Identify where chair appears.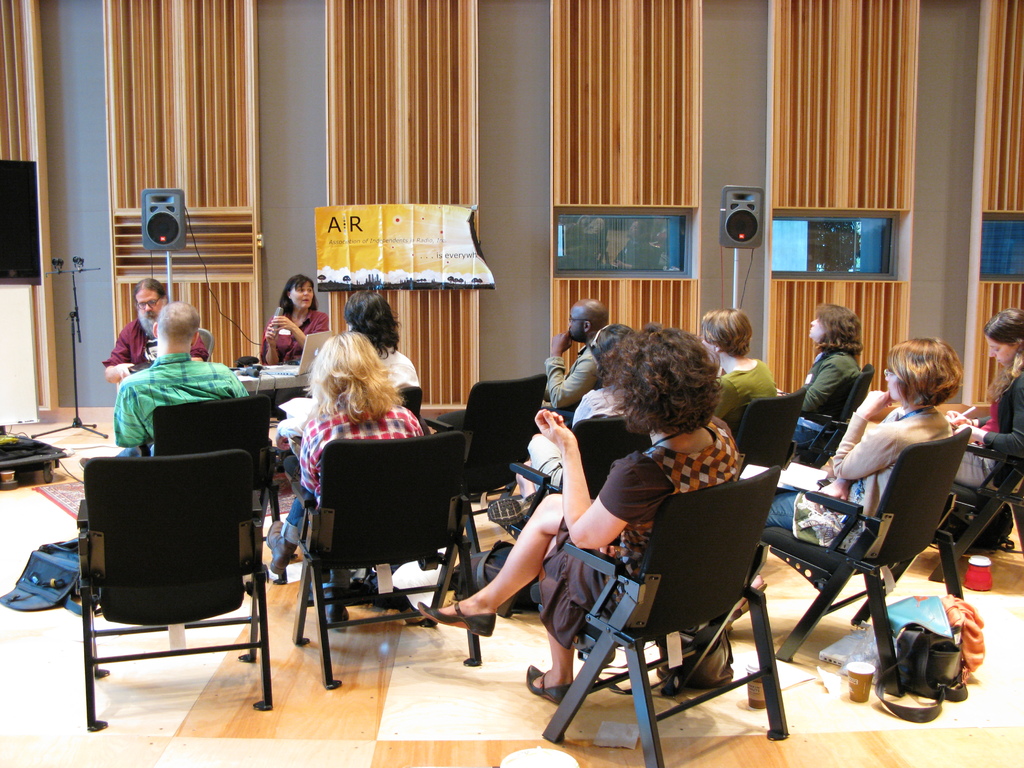
Appears at <bbox>731, 388, 808, 521</bbox>.
